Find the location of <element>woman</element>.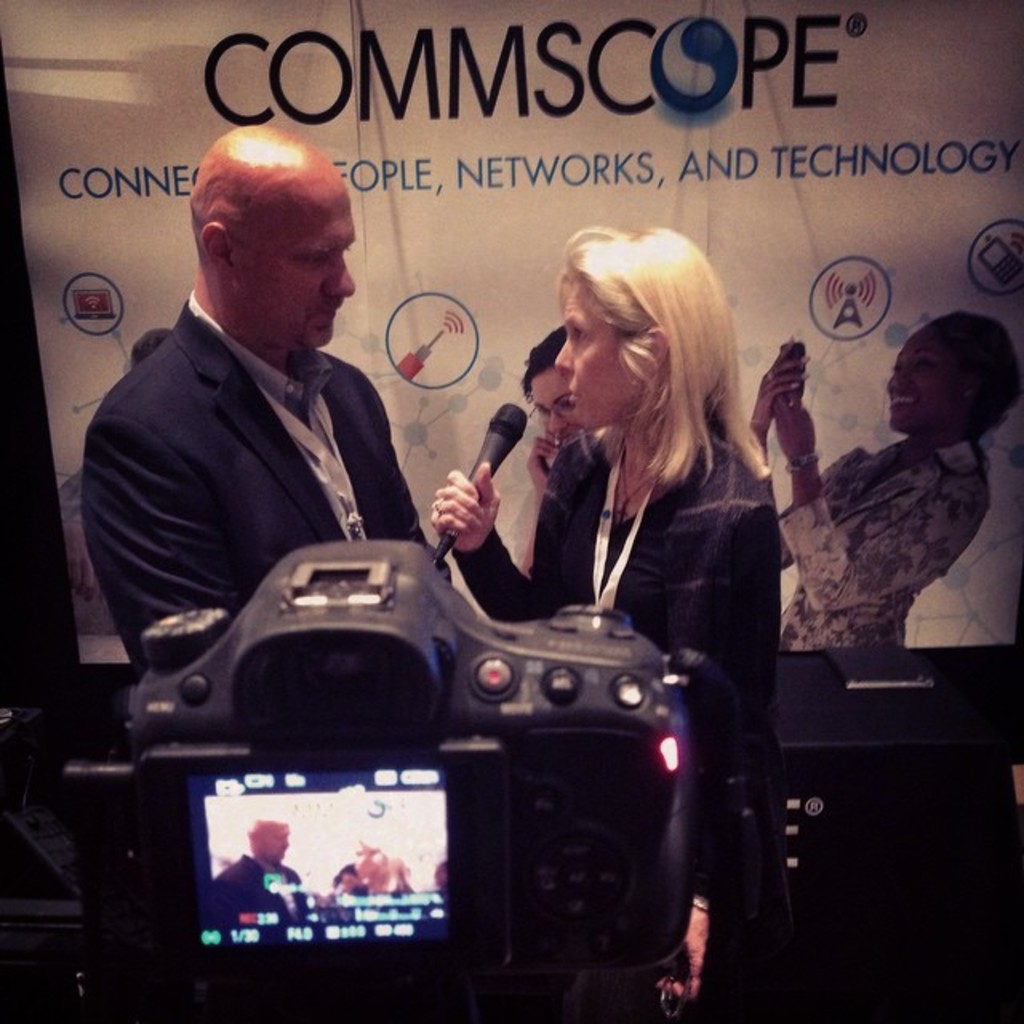
Location: (510, 331, 589, 568).
